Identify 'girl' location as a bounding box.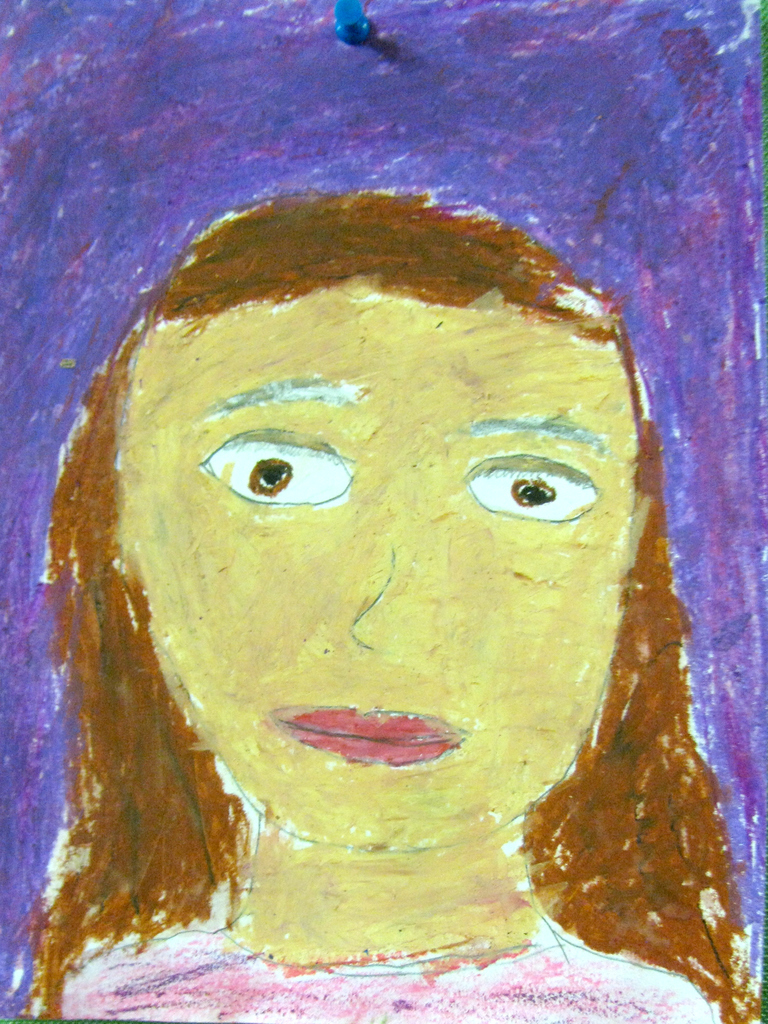
box=[16, 185, 754, 1023].
